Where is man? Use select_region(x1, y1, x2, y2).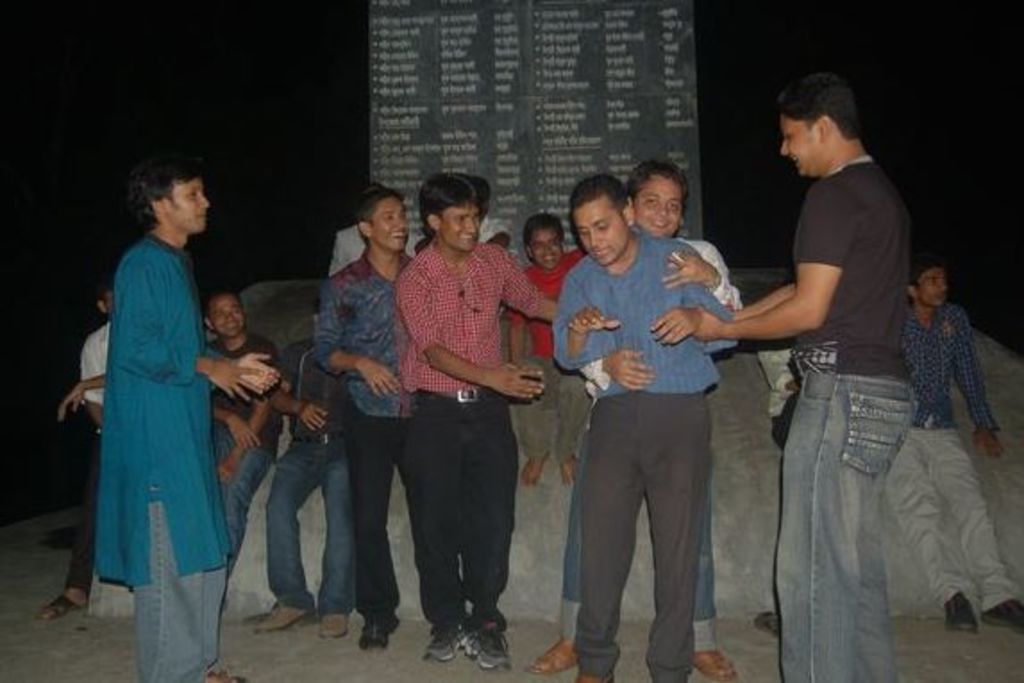
select_region(547, 172, 793, 681).
